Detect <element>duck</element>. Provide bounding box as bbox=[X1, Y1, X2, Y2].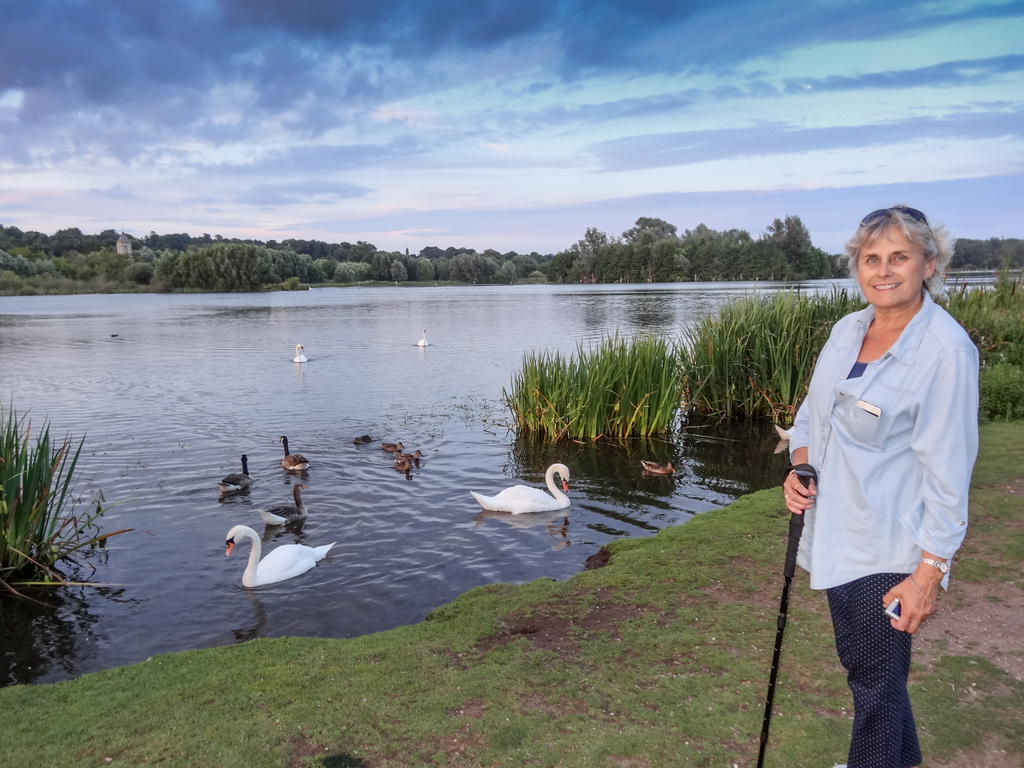
bbox=[294, 341, 315, 366].
